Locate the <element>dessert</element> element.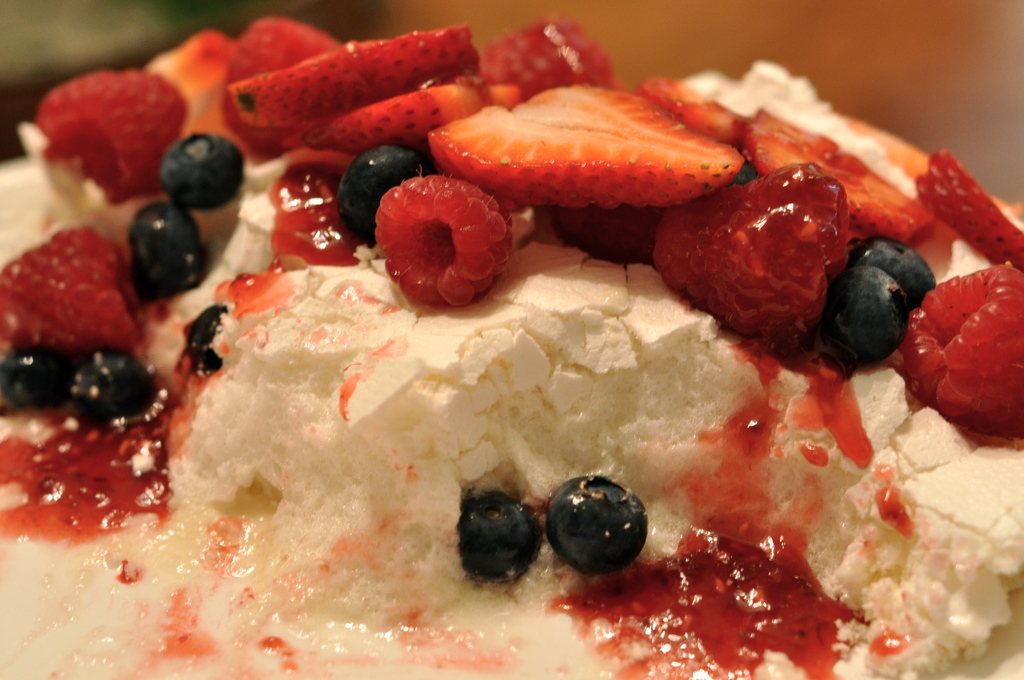
Element bbox: 0, 31, 1023, 679.
